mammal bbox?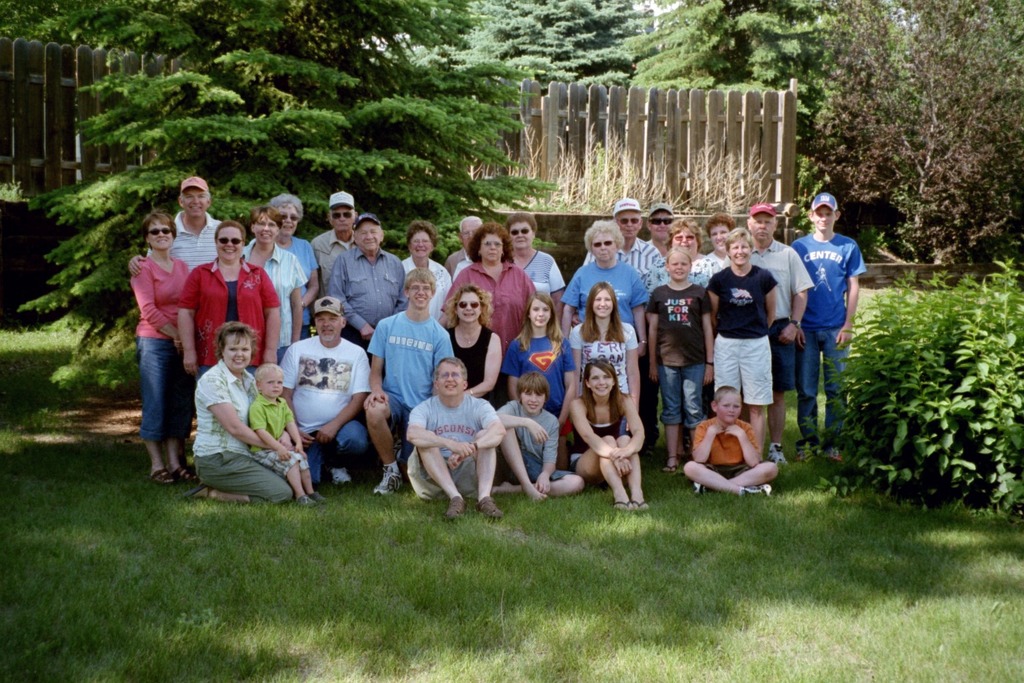
[left=506, top=285, right=577, bottom=464]
